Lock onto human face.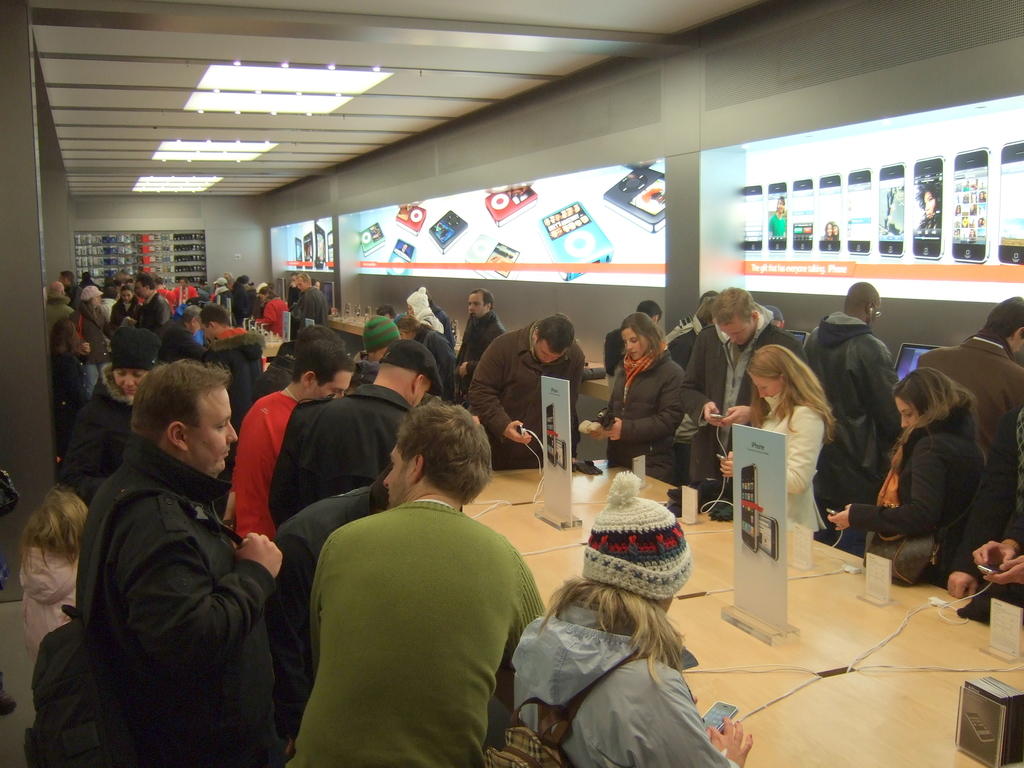
Locked: <box>113,371,147,396</box>.
